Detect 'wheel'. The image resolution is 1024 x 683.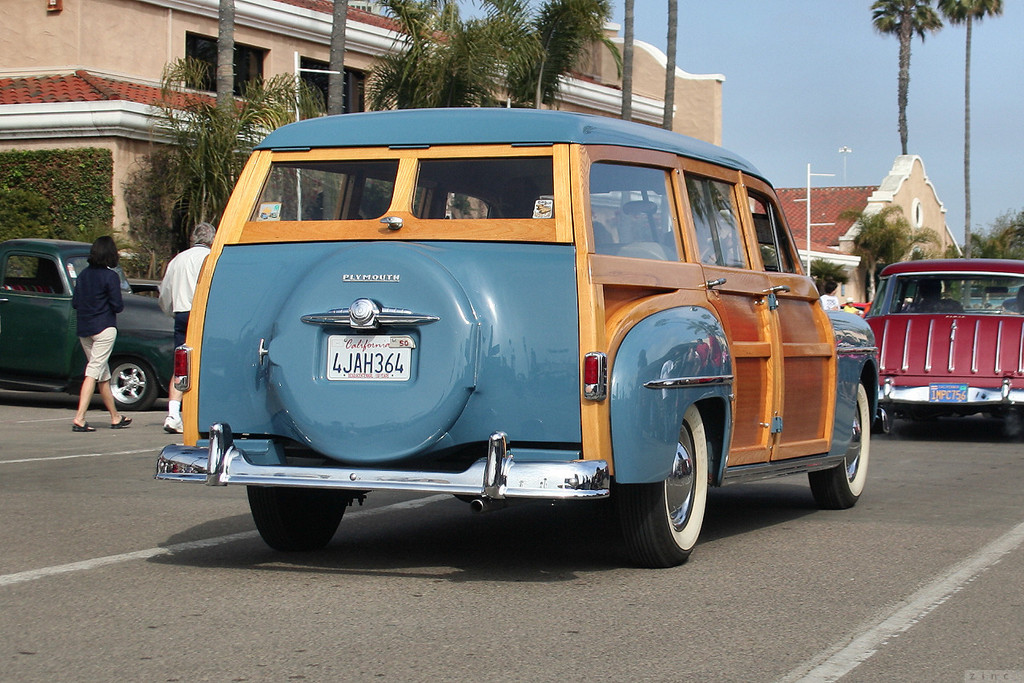
<box>635,401,730,562</box>.
